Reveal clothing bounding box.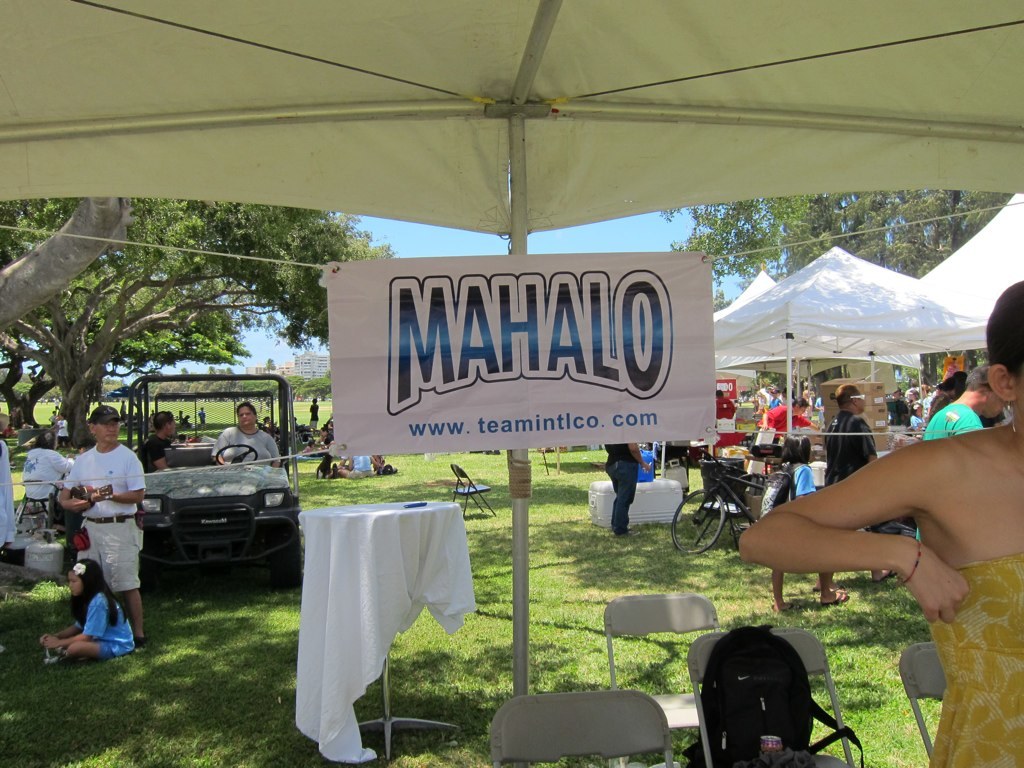
Revealed: [786,459,819,498].
